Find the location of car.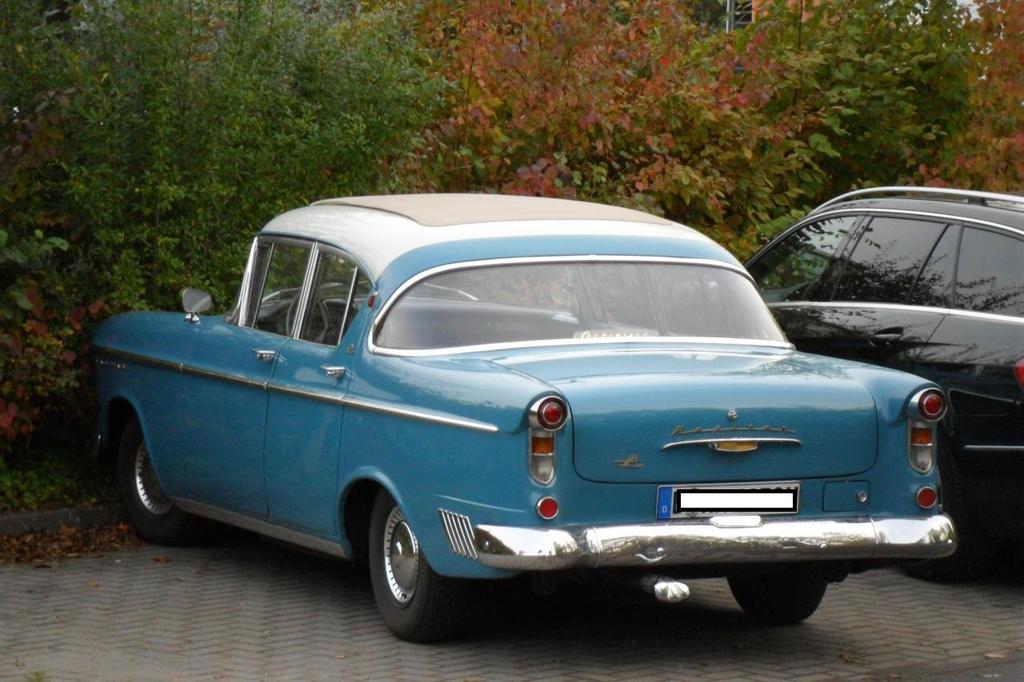
Location: box=[631, 181, 1023, 565].
